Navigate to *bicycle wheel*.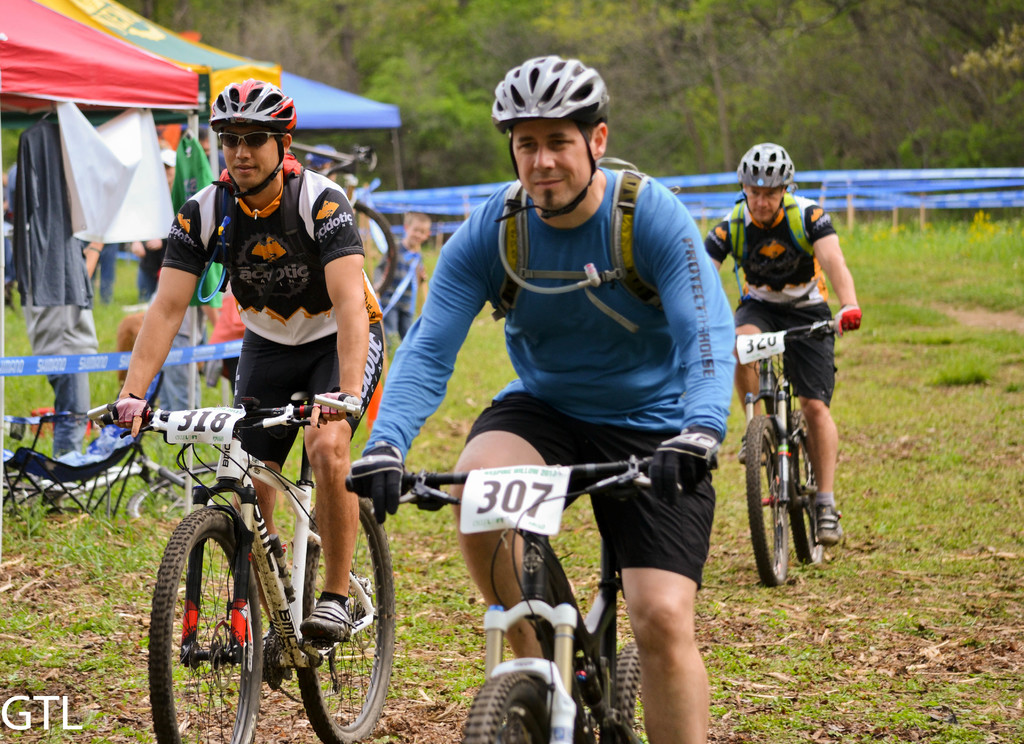
Navigation target: [left=459, top=667, right=600, bottom=743].
